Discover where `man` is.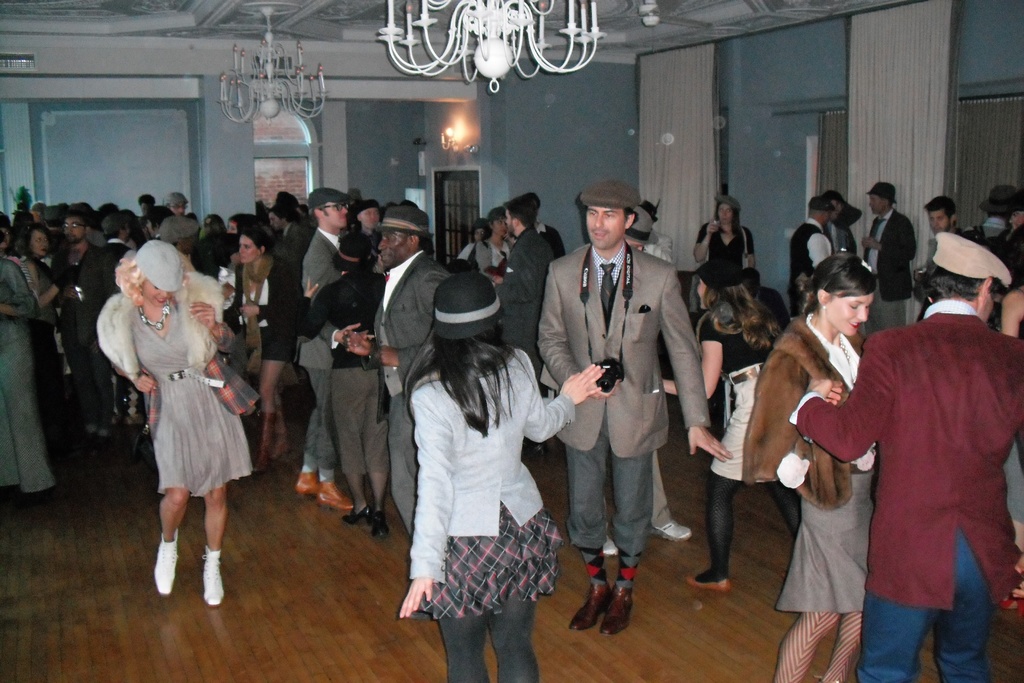
Discovered at (left=266, top=204, right=312, bottom=265).
